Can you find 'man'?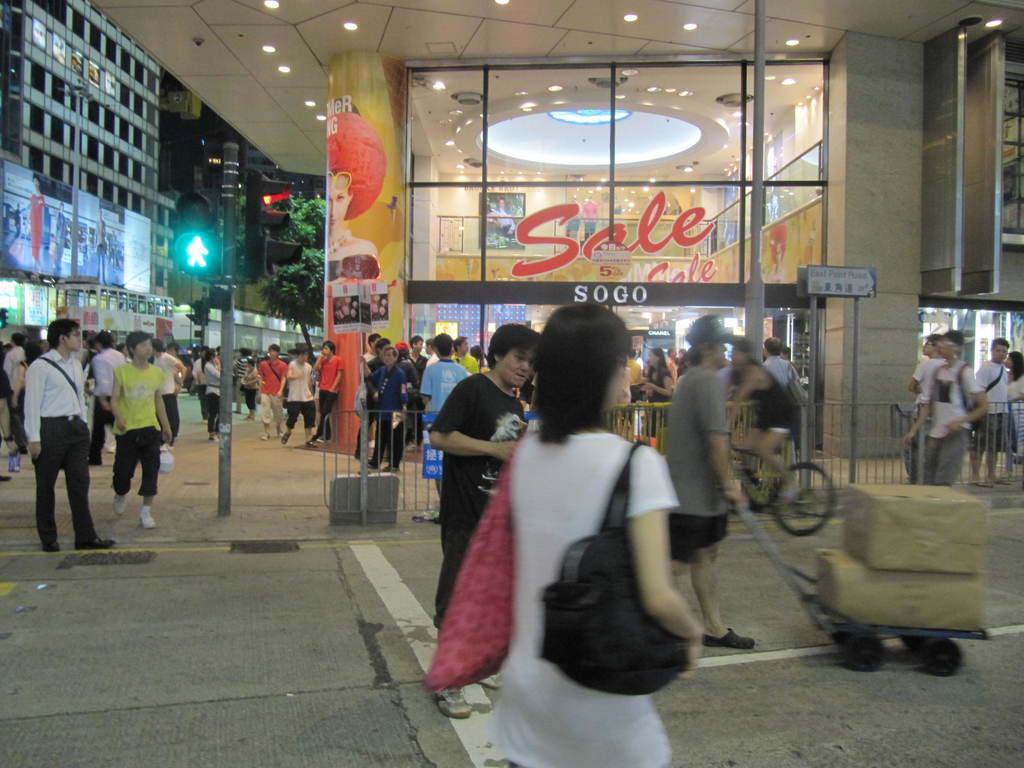
Yes, bounding box: l=422, t=331, r=469, b=521.
